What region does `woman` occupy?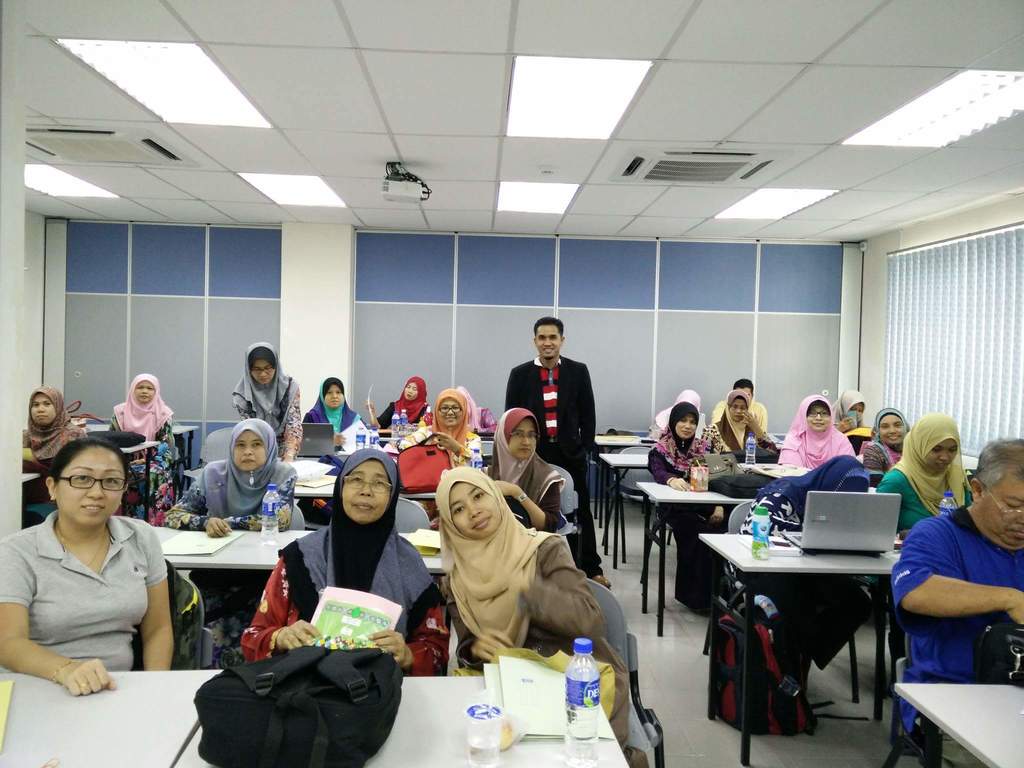
l=241, t=450, r=451, b=674.
